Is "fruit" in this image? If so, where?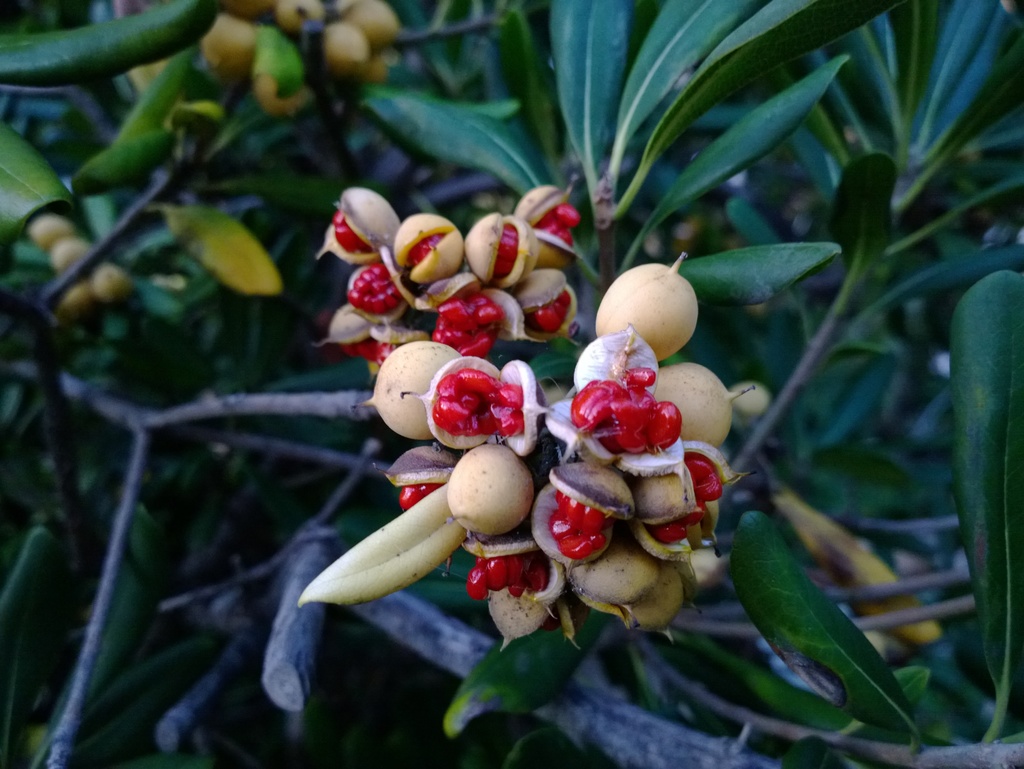
Yes, at box(26, 213, 74, 251).
